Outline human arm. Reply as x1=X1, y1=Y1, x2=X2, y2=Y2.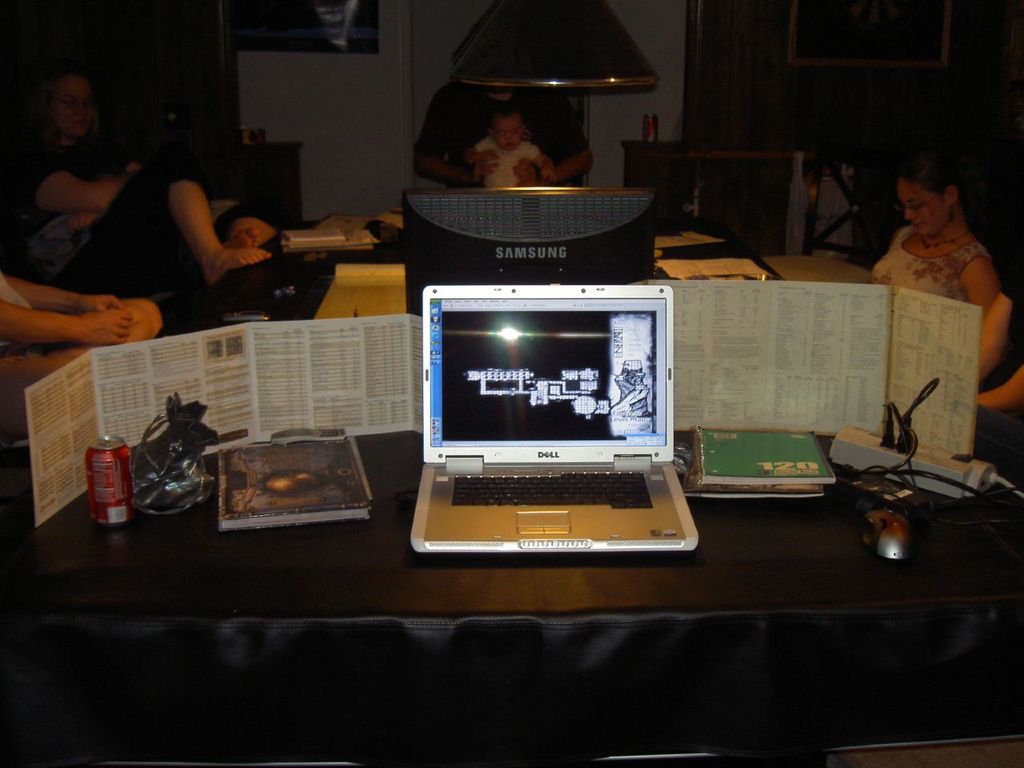
x1=520, y1=146, x2=560, y2=186.
